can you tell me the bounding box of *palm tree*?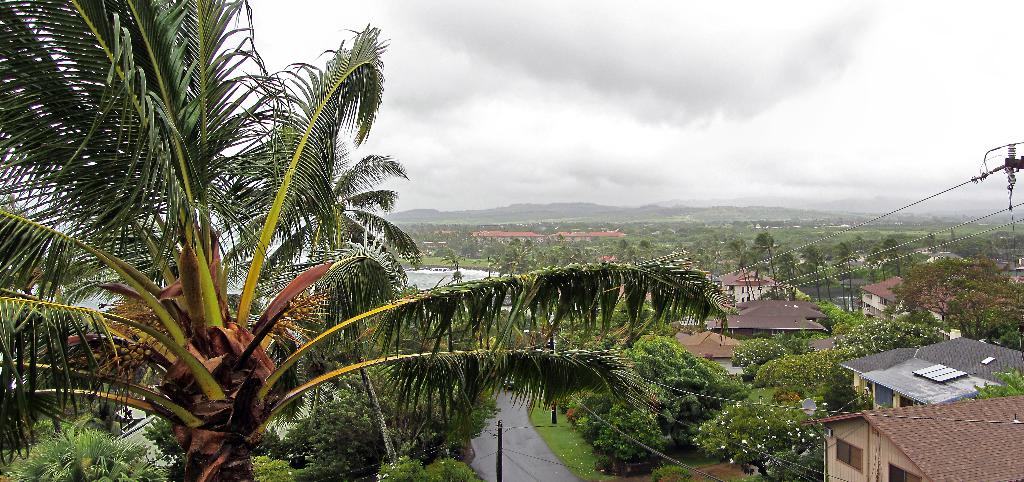
(left=0, top=0, right=753, bottom=481).
